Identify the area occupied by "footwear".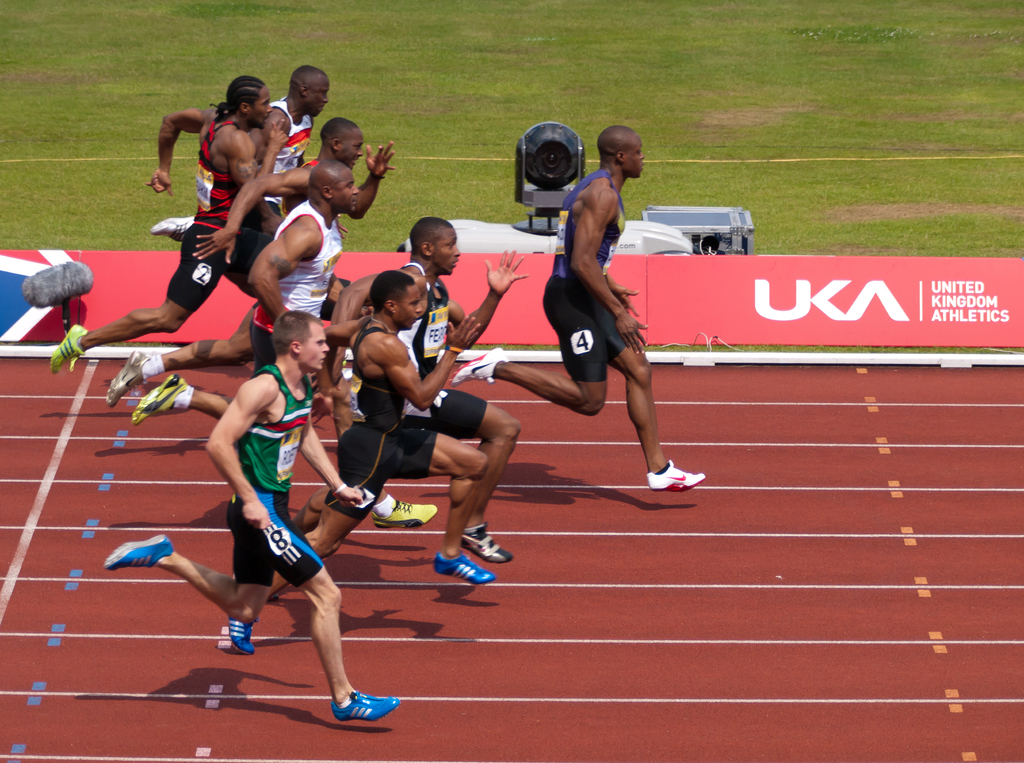
Area: 229:620:260:657.
